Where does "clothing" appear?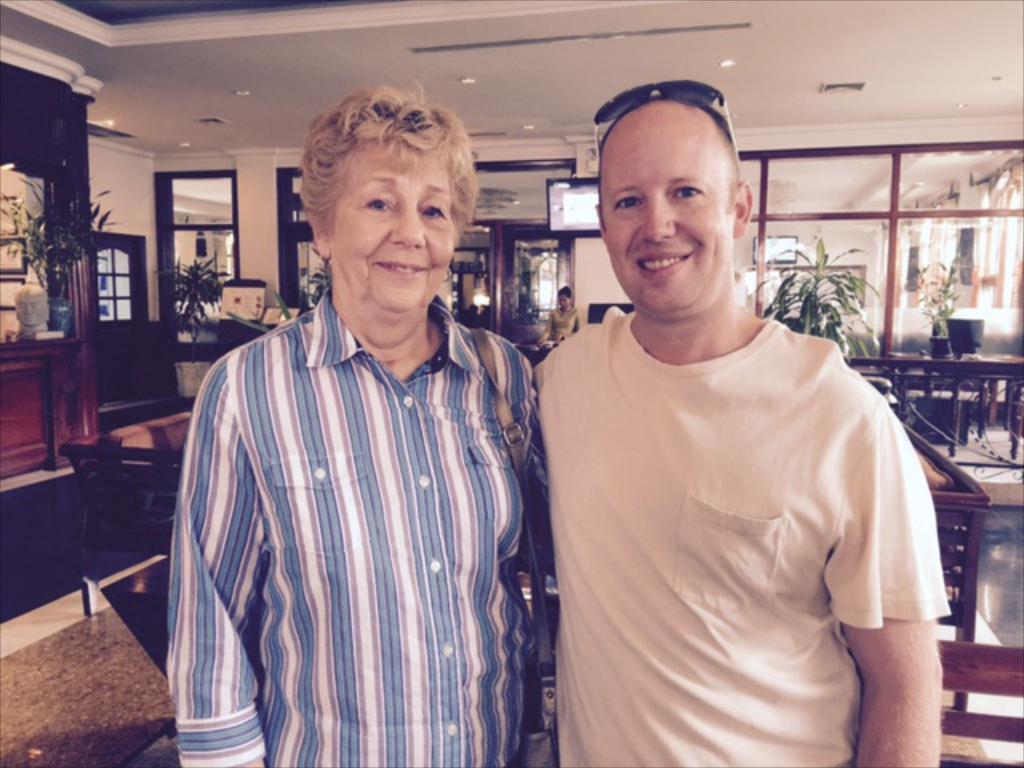
Appears at <bbox>544, 301, 584, 346</bbox>.
